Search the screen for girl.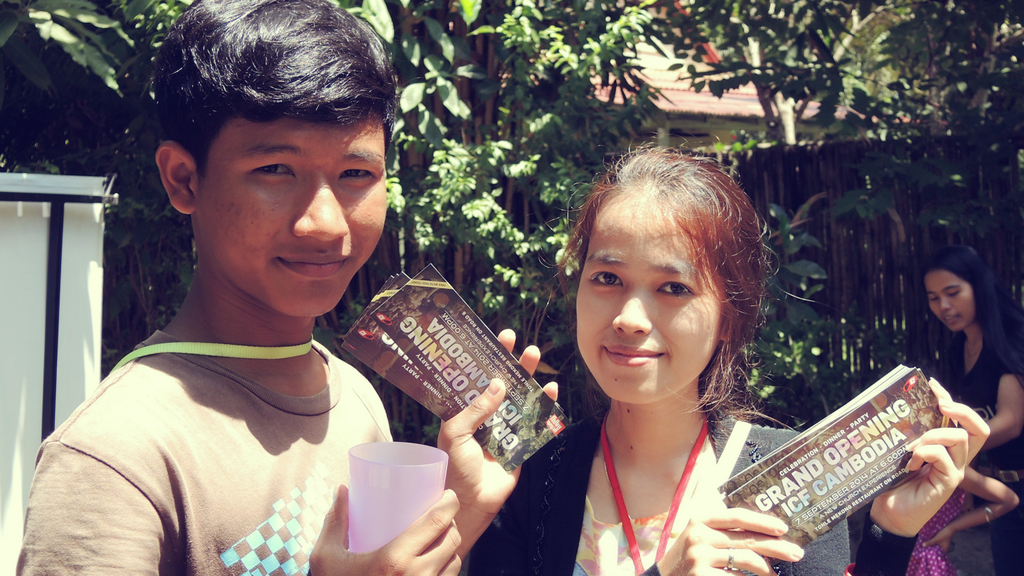
Found at 470 143 989 575.
